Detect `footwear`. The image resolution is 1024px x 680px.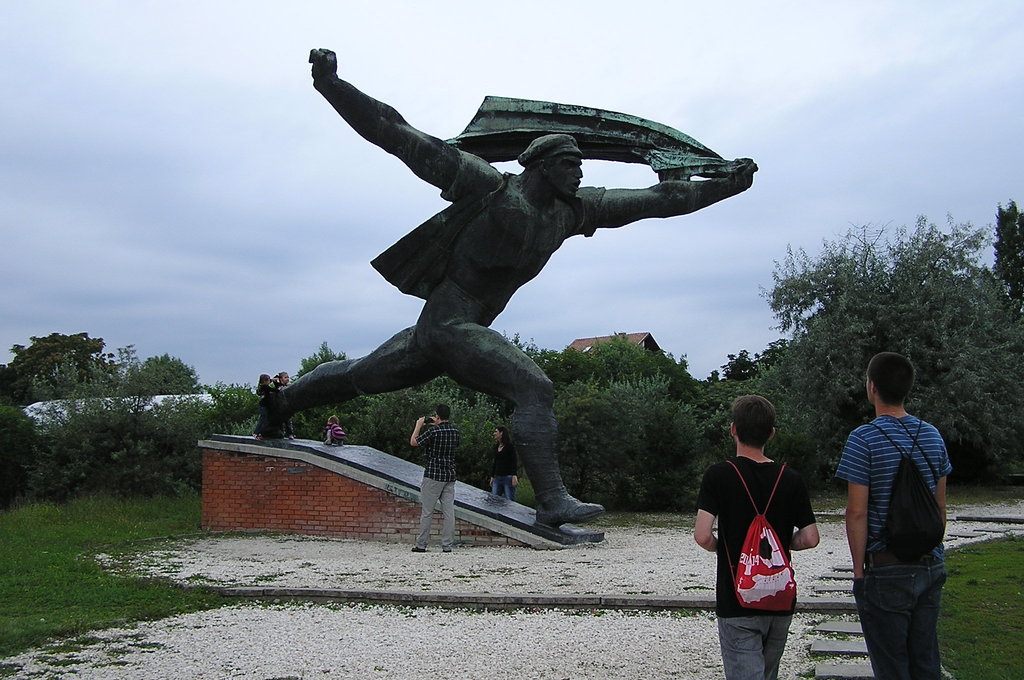
540:482:607:535.
